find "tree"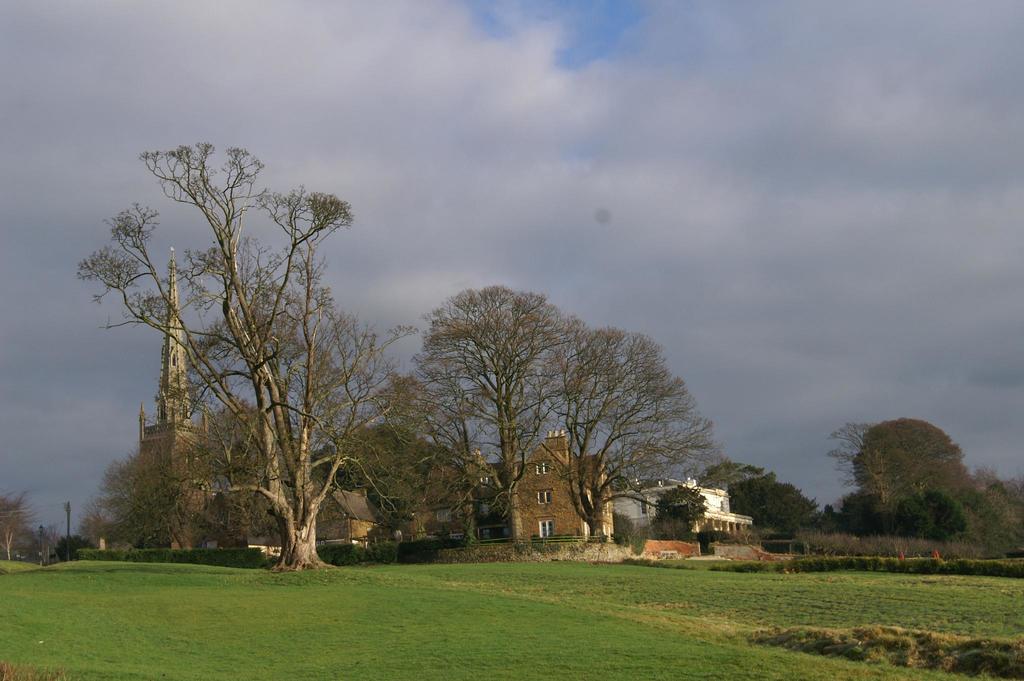
831, 413, 931, 503
